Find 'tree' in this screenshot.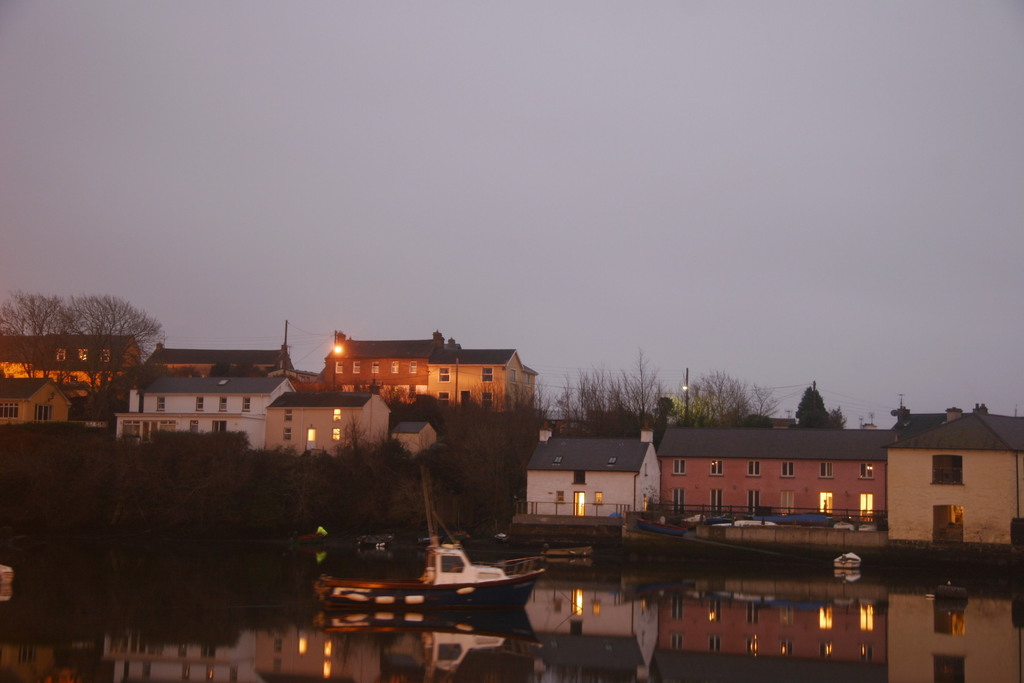
The bounding box for 'tree' is bbox=(793, 381, 827, 429).
